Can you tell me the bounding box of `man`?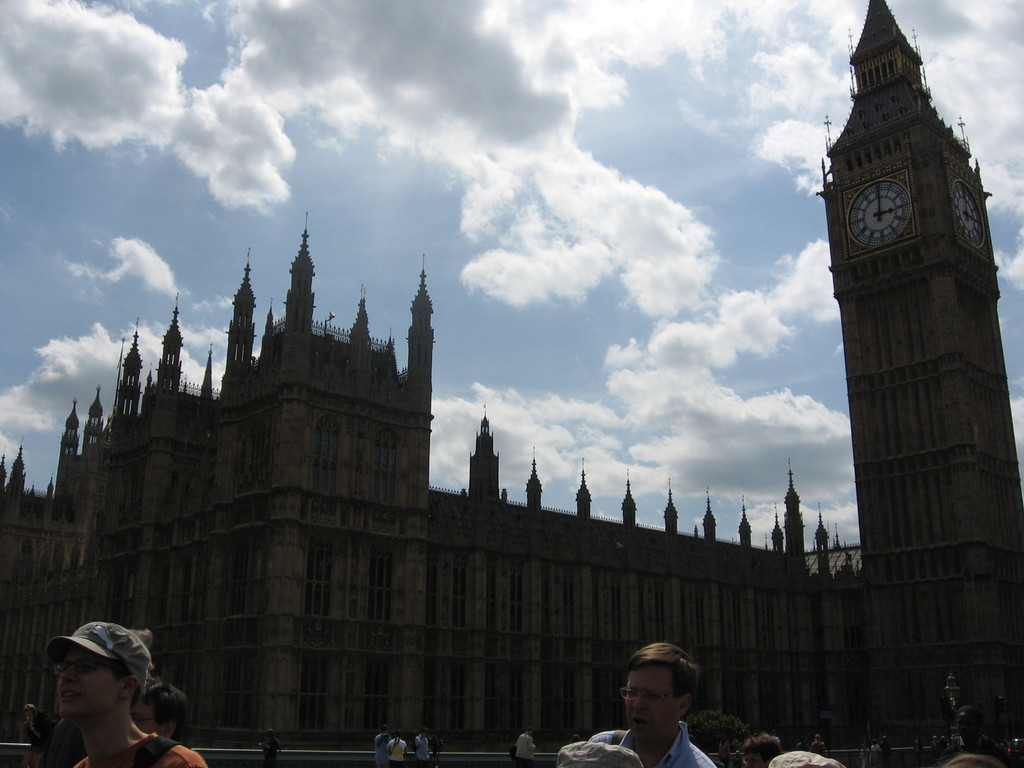
box=[599, 655, 710, 763].
